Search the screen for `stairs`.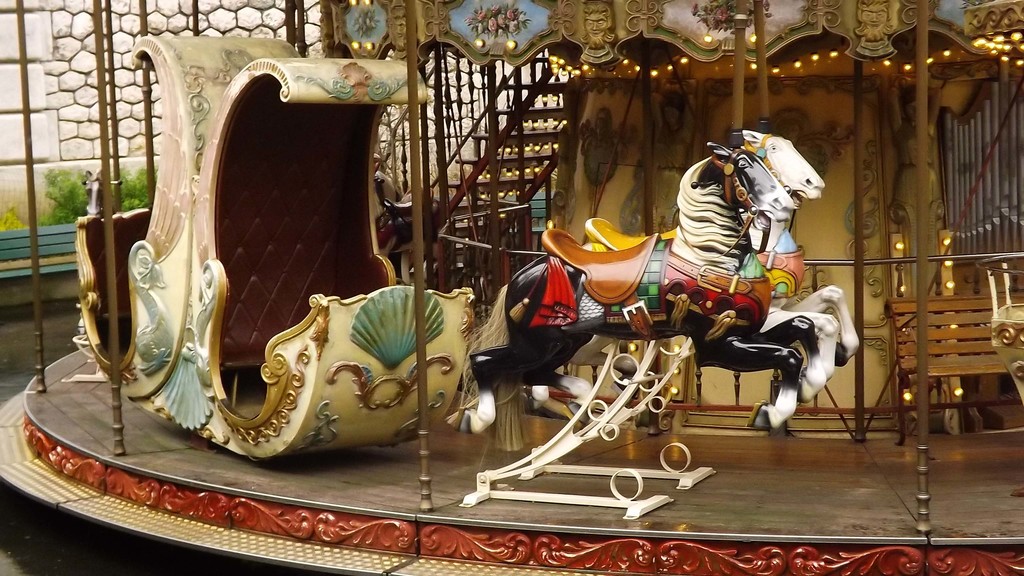
Found at region(380, 53, 571, 293).
